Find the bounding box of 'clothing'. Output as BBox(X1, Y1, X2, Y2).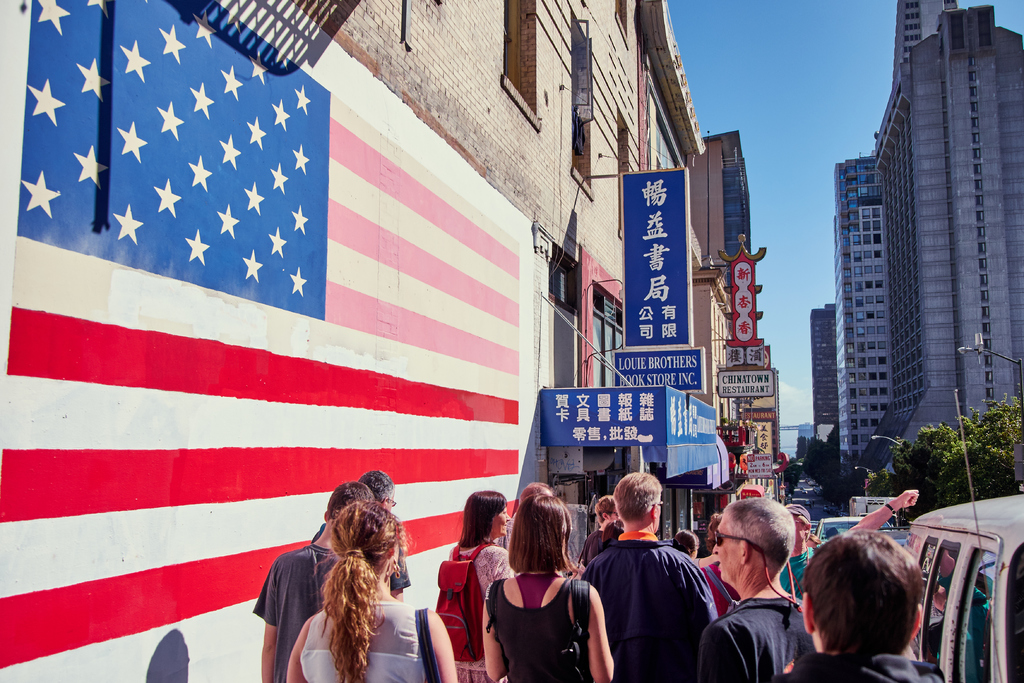
BBox(694, 559, 744, 622).
